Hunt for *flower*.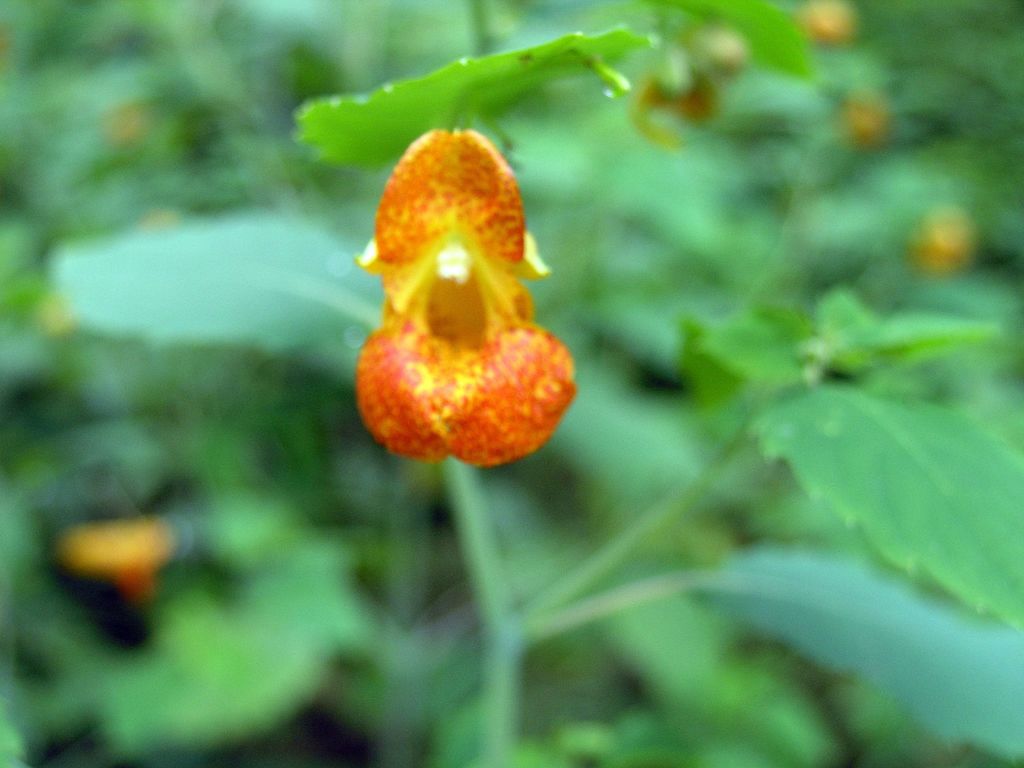
Hunted down at {"left": 357, "top": 124, "right": 582, "bottom": 470}.
